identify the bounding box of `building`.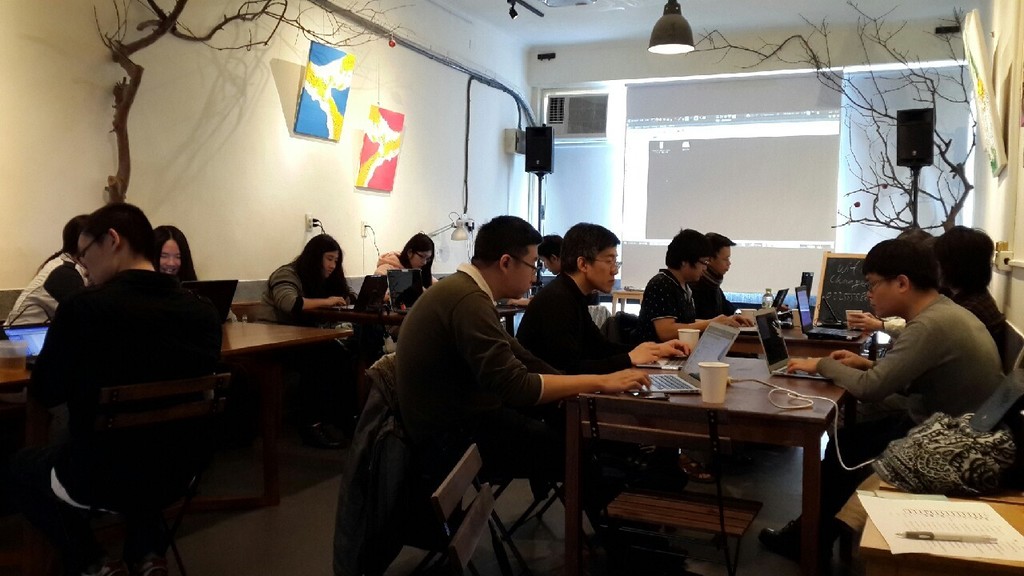
pyautogui.locateOnScreen(0, 0, 1023, 575).
